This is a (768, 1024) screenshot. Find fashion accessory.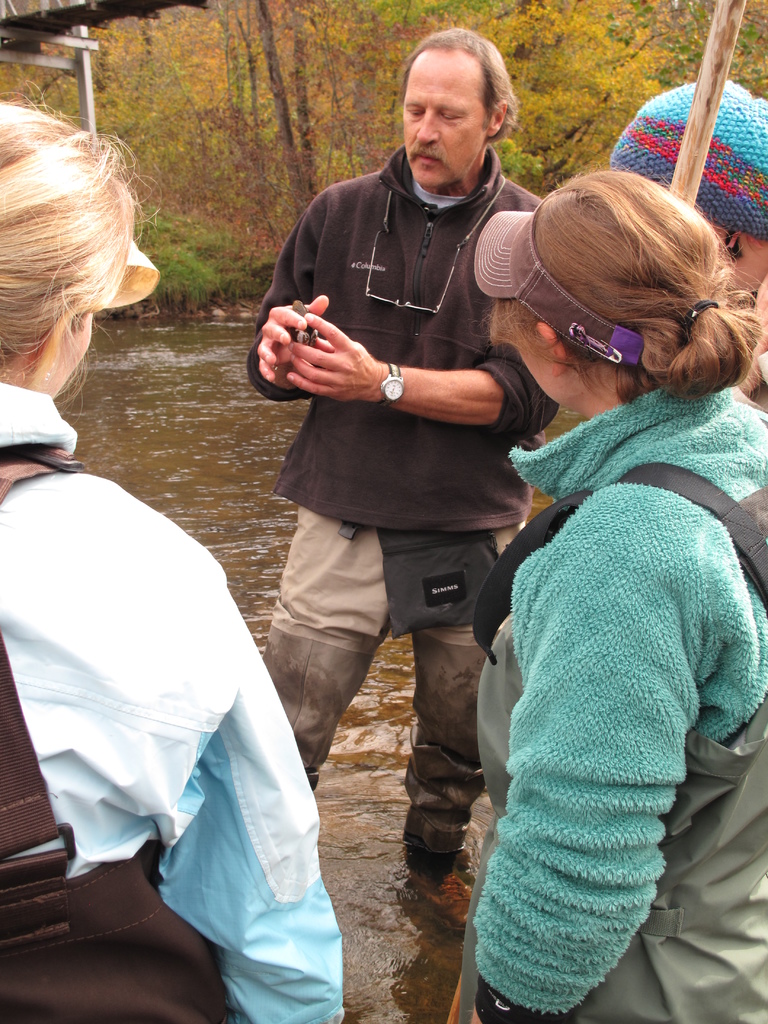
Bounding box: (378, 529, 500, 639).
